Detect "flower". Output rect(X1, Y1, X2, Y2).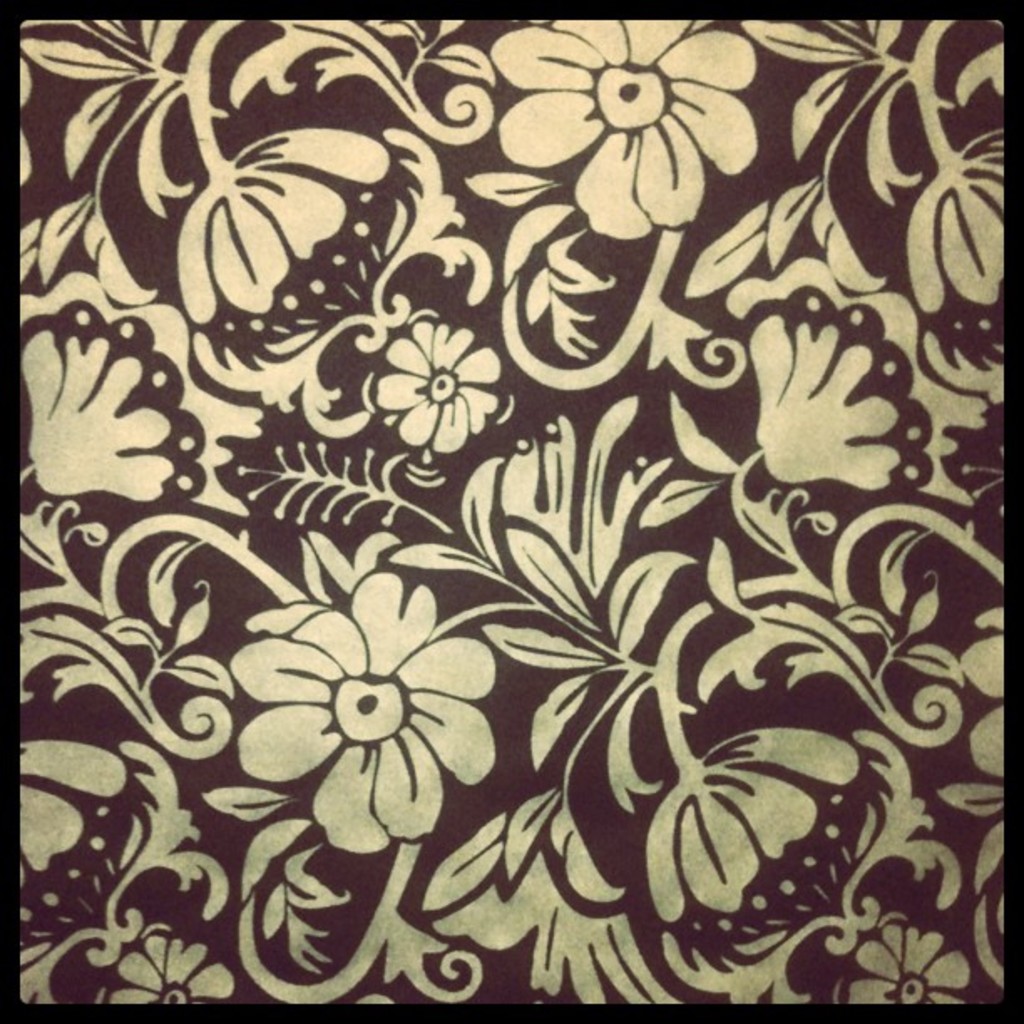
rect(371, 323, 502, 453).
